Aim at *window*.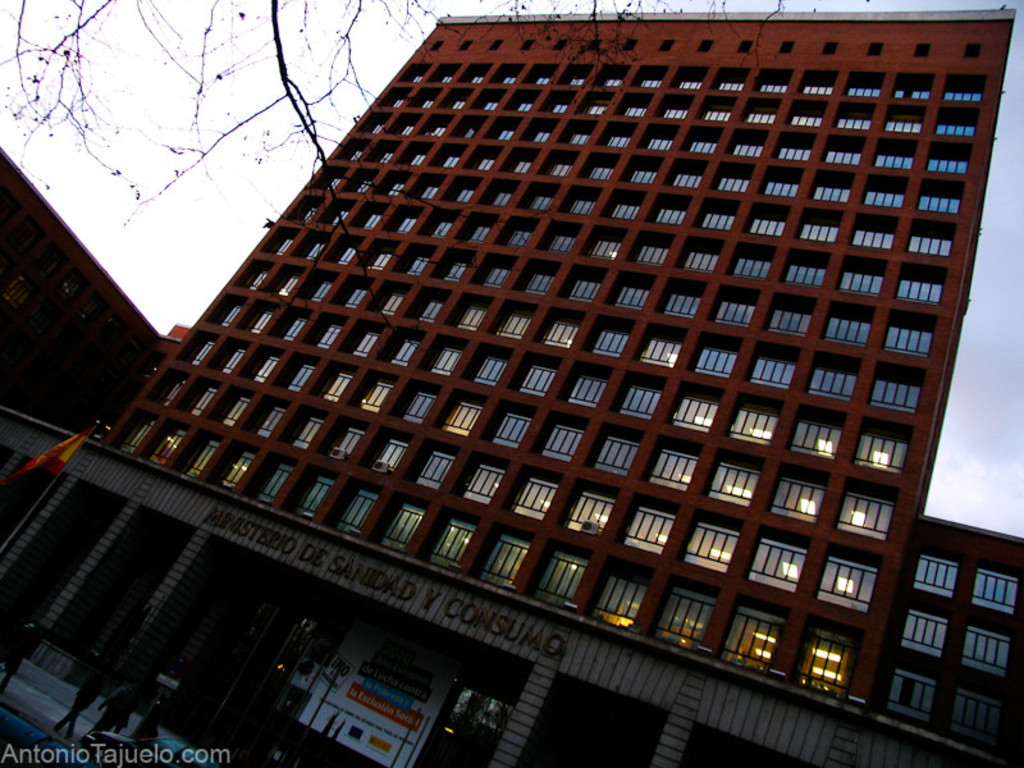
Aimed at {"x1": 805, "y1": 366, "x2": 860, "y2": 401}.
